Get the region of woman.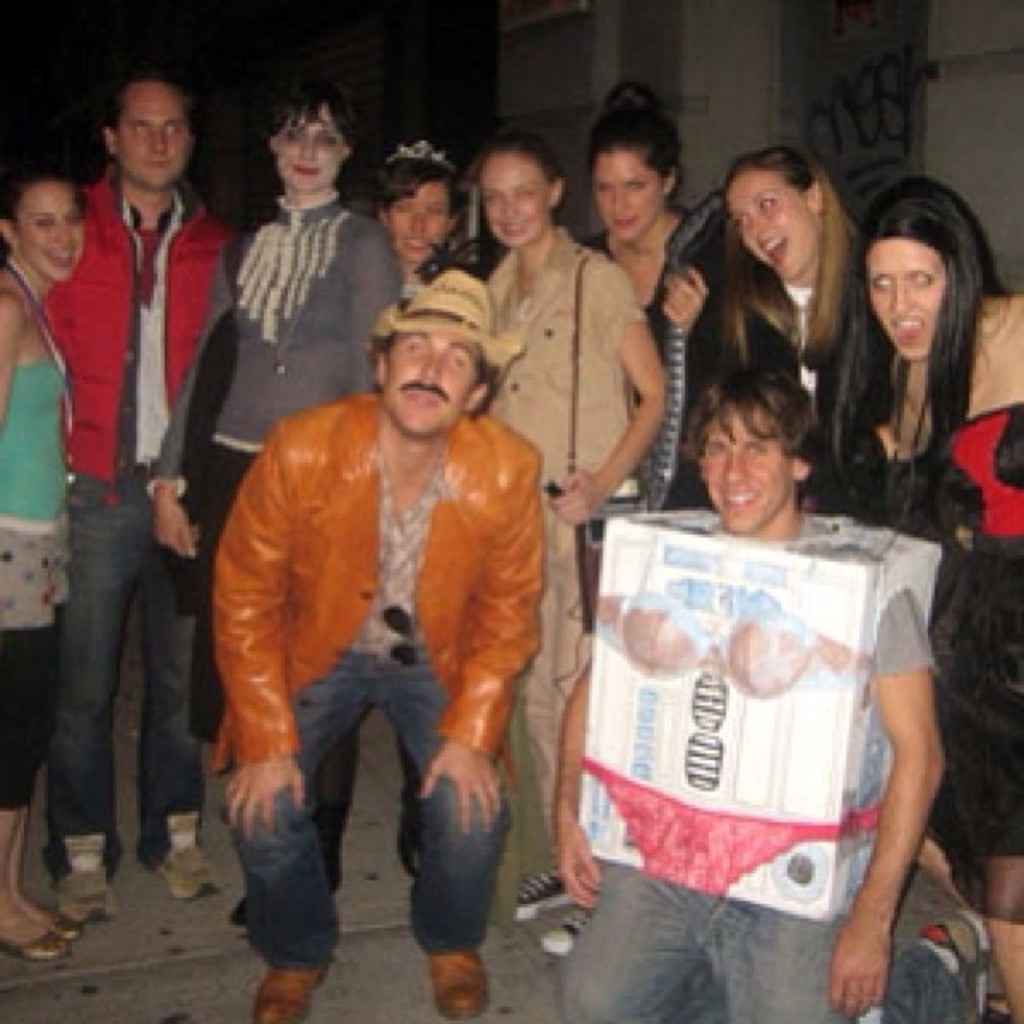
{"x1": 661, "y1": 139, "x2": 859, "y2": 517}.
